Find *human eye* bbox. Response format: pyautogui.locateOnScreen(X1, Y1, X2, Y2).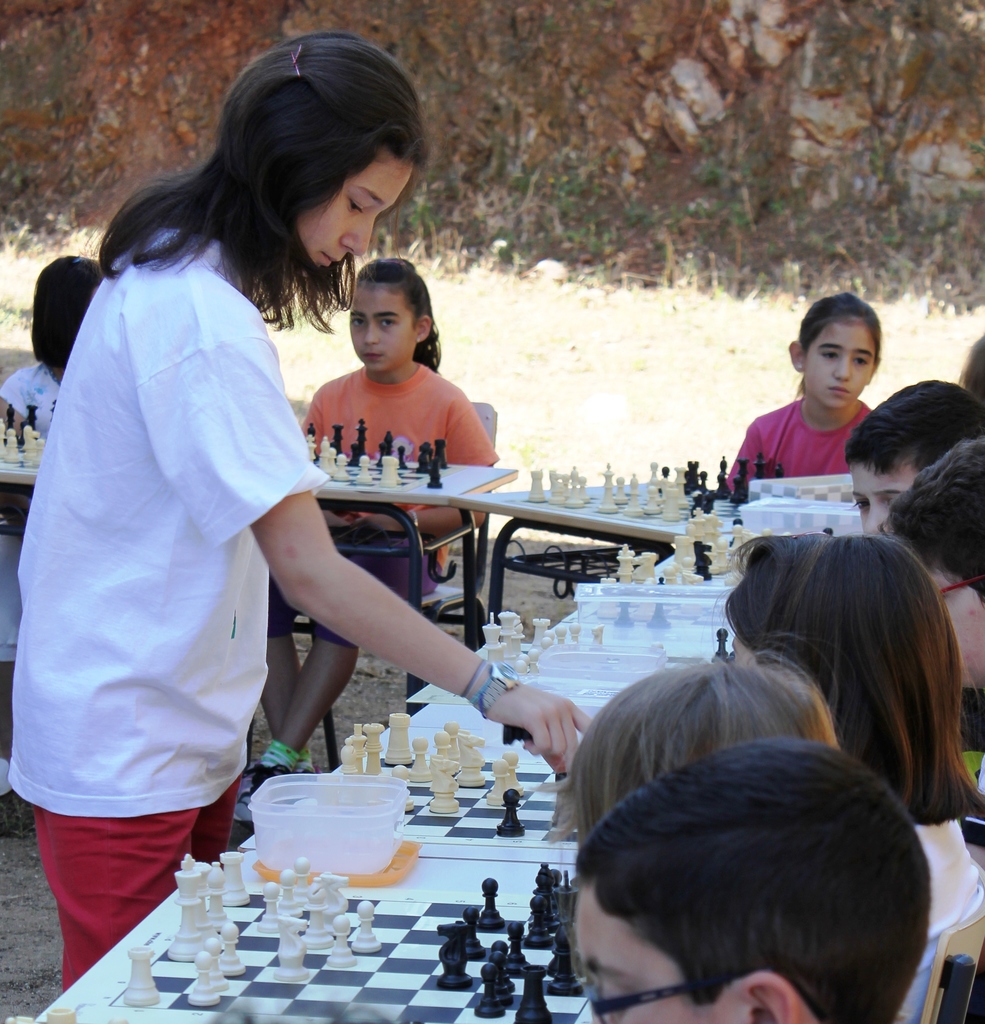
pyautogui.locateOnScreen(853, 352, 869, 368).
